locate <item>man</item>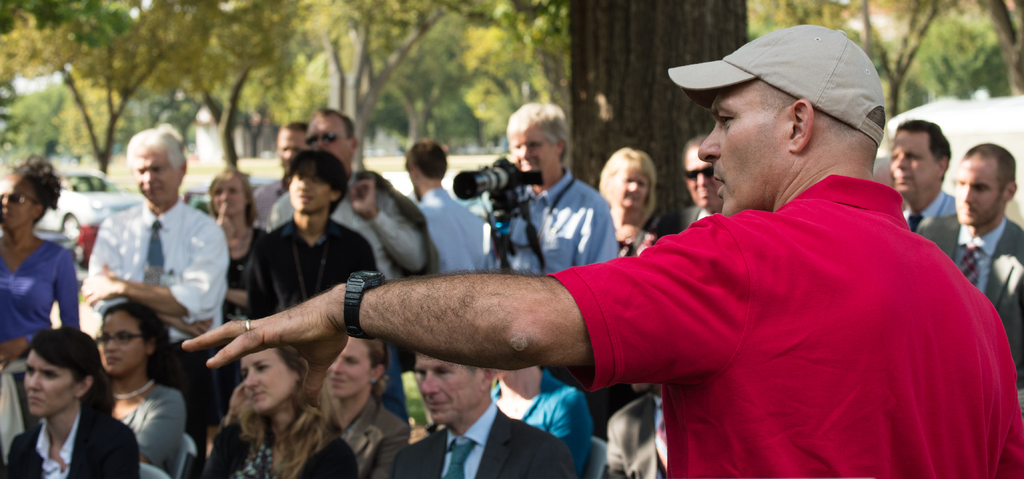
(474,103,614,279)
